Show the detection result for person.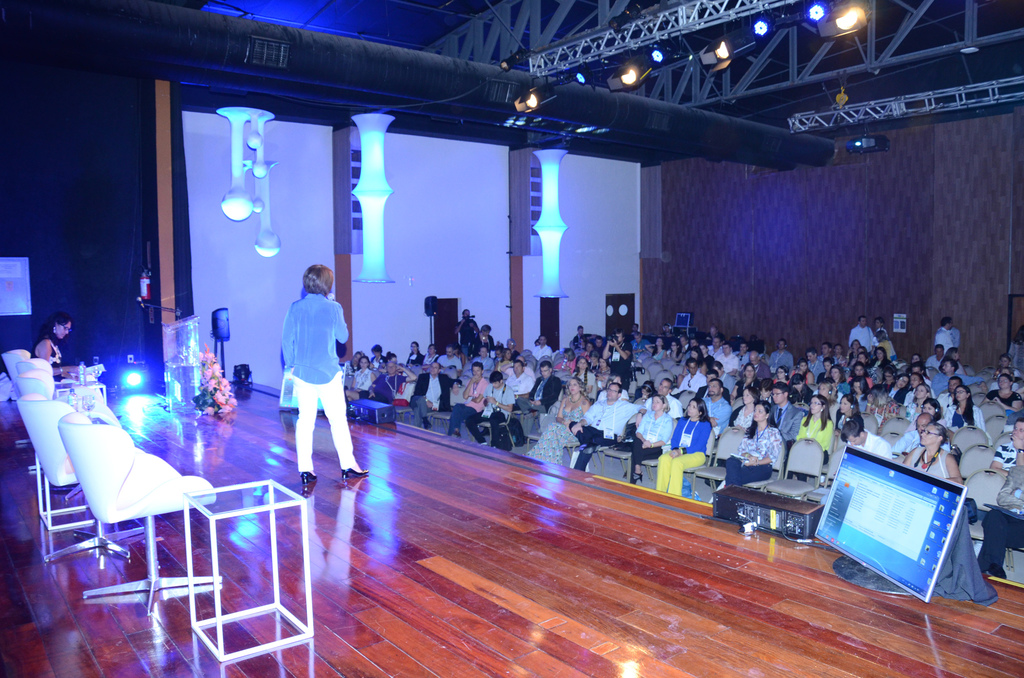
crop(942, 380, 982, 446).
